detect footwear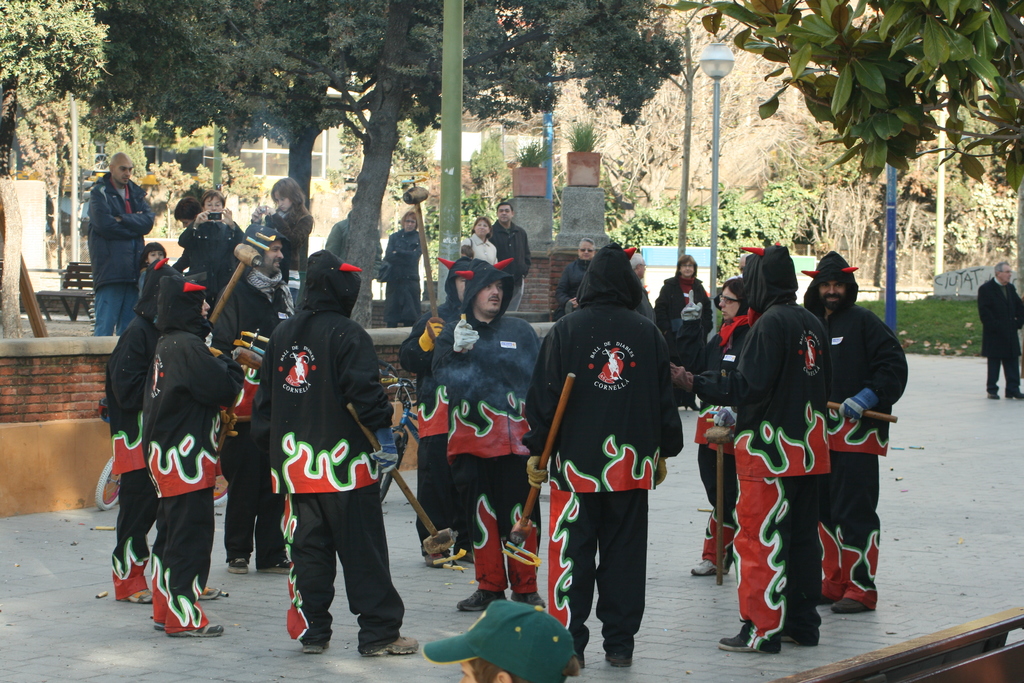
[left=448, top=543, right=481, bottom=565]
